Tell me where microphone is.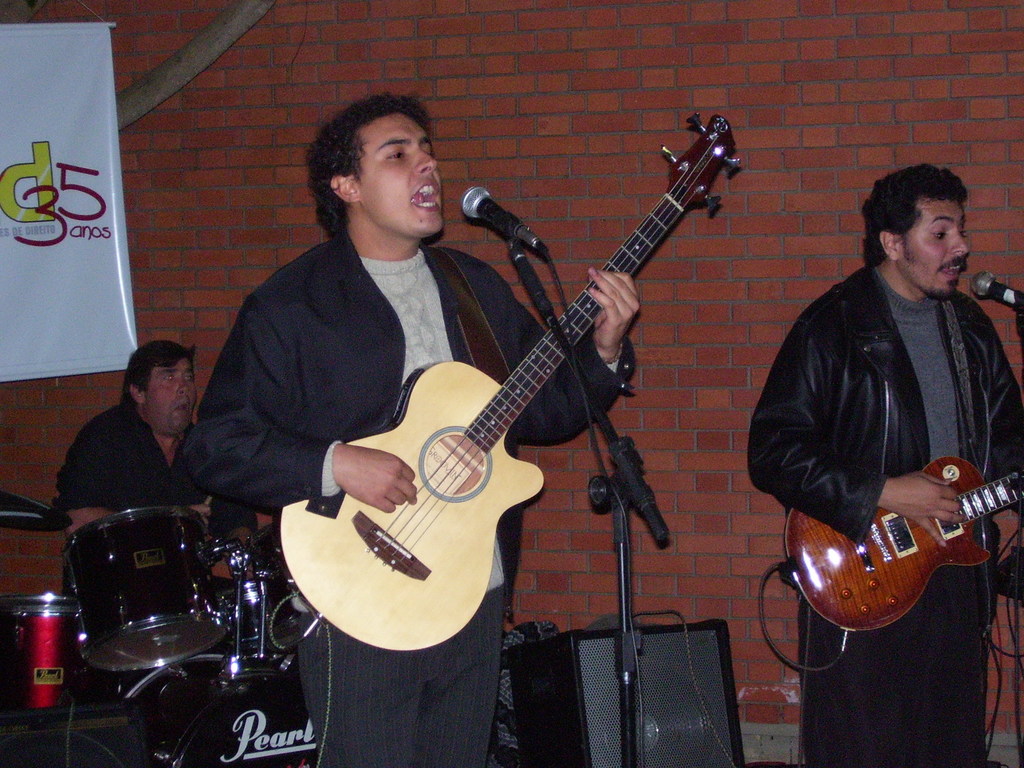
microphone is at BBox(970, 269, 1022, 314).
